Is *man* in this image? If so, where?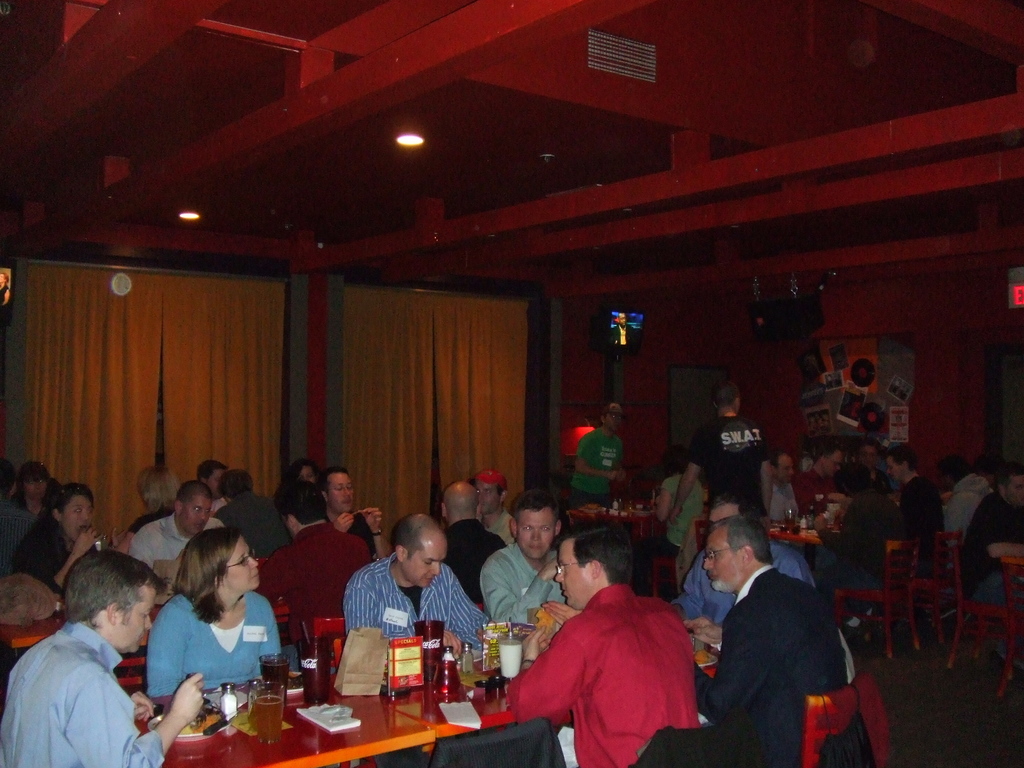
Yes, at region(482, 489, 567, 634).
